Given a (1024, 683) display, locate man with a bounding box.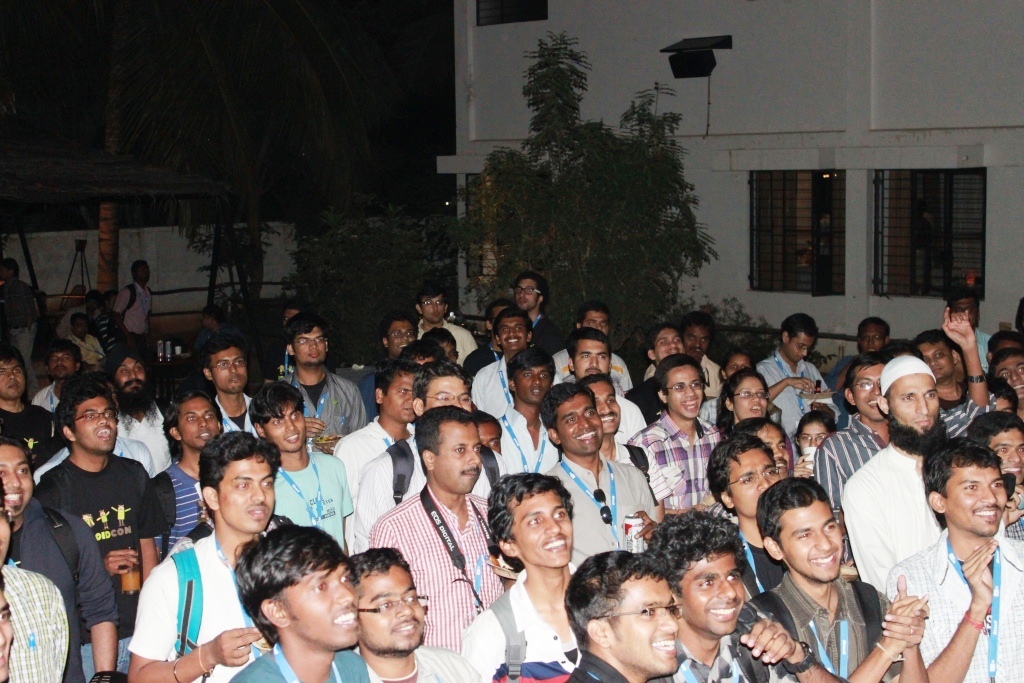
Located: bbox=(0, 443, 113, 682).
